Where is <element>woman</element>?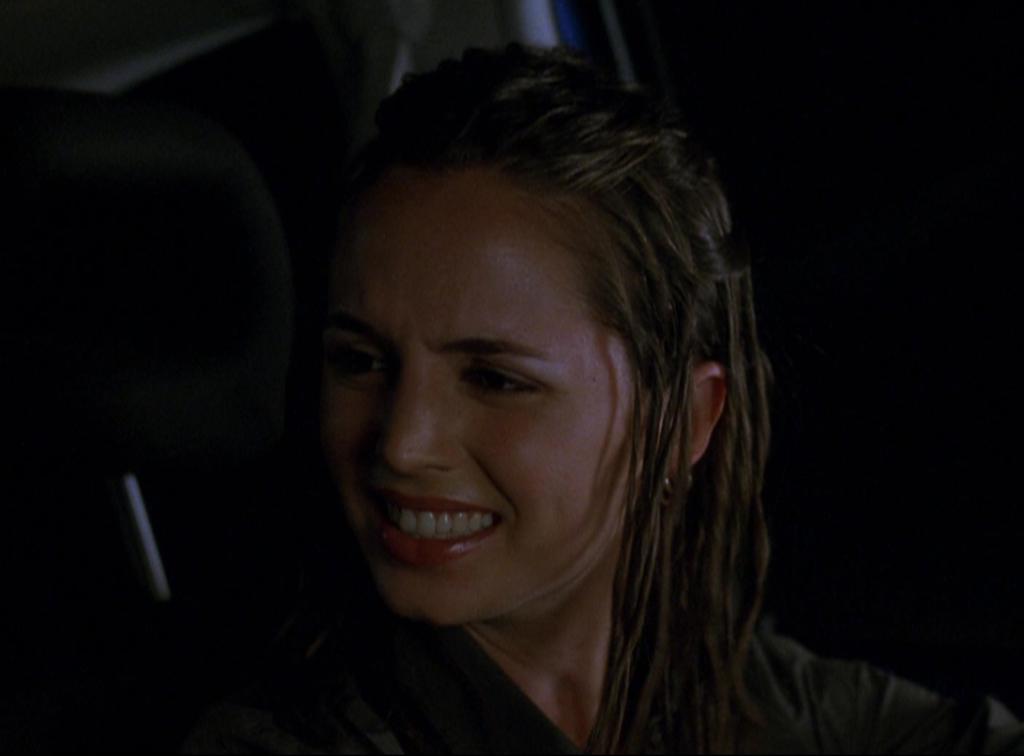
x1=190 y1=53 x2=880 y2=755.
